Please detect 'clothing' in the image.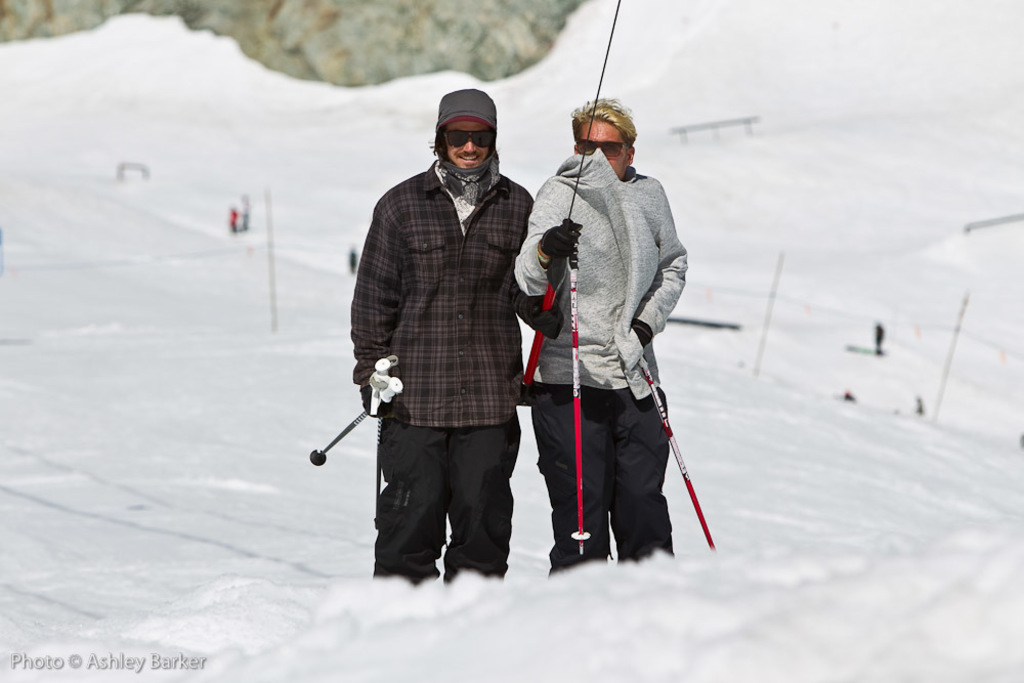
box(516, 165, 684, 570).
